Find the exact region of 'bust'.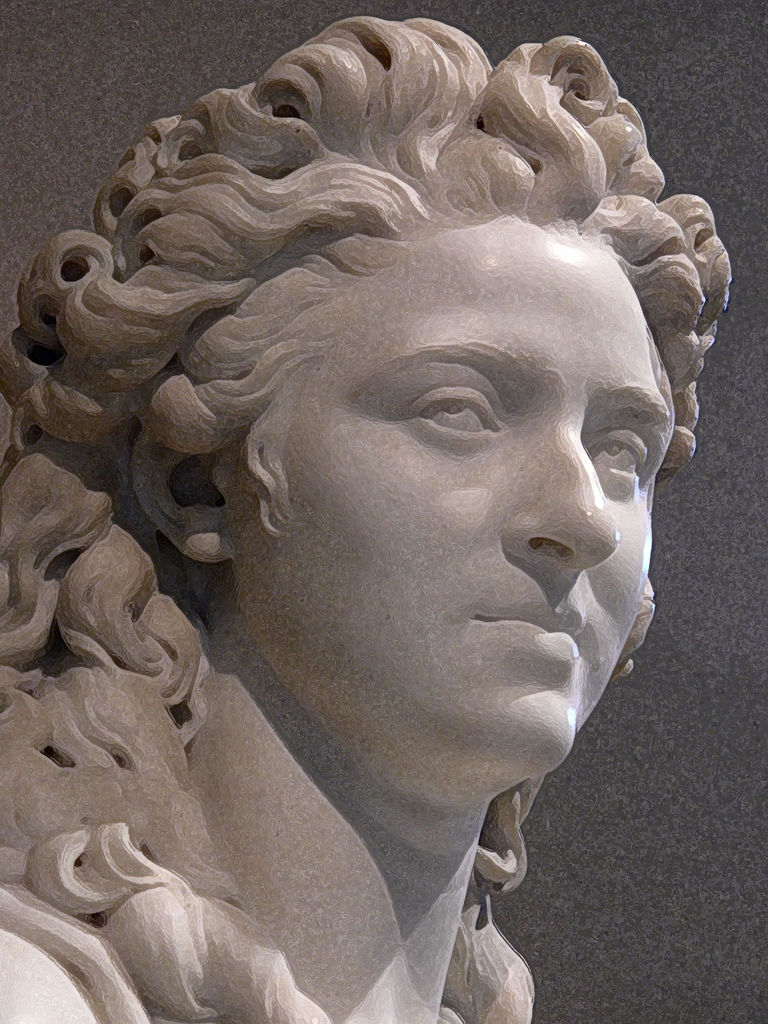
Exact region: (0, 18, 730, 1023).
